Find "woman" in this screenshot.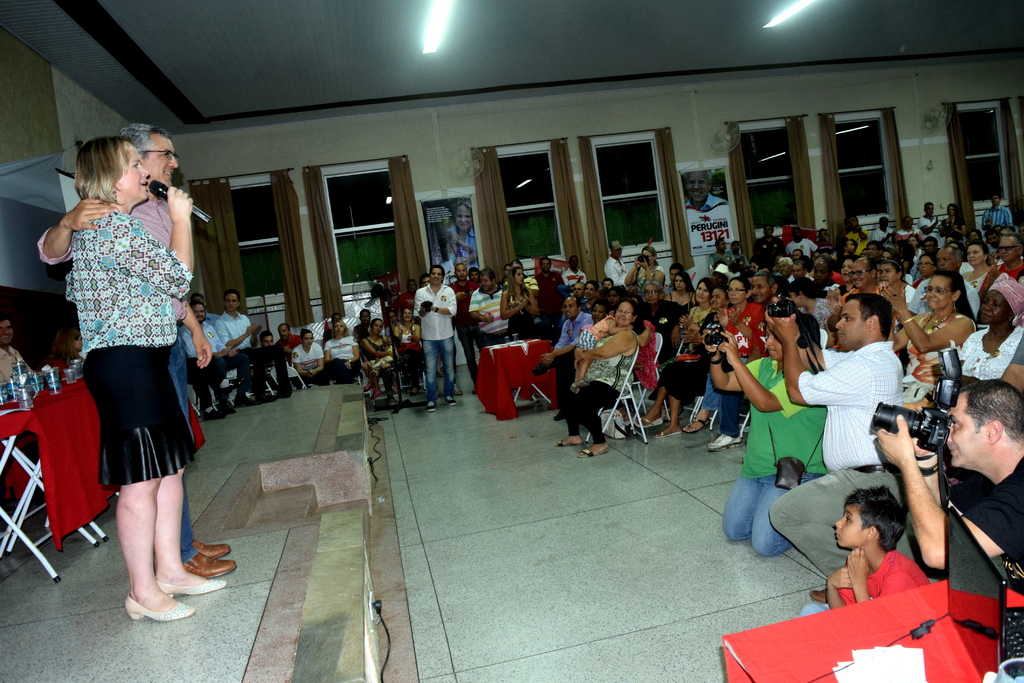
The bounding box for "woman" is 291:325:326:385.
